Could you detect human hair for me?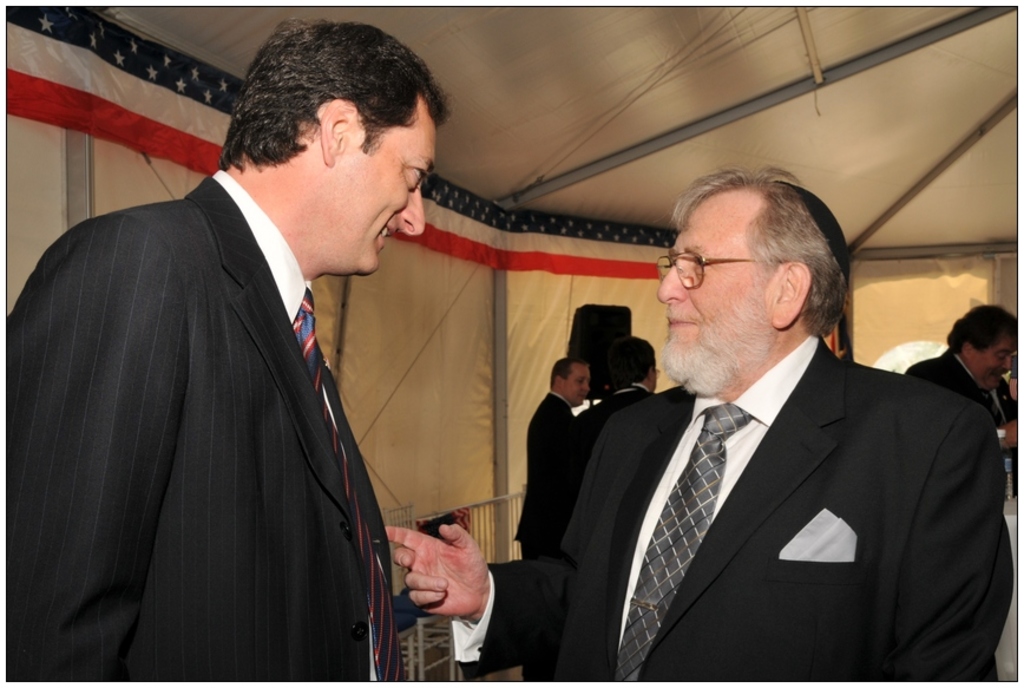
Detection result: {"x1": 604, "y1": 333, "x2": 658, "y2": 386}.
